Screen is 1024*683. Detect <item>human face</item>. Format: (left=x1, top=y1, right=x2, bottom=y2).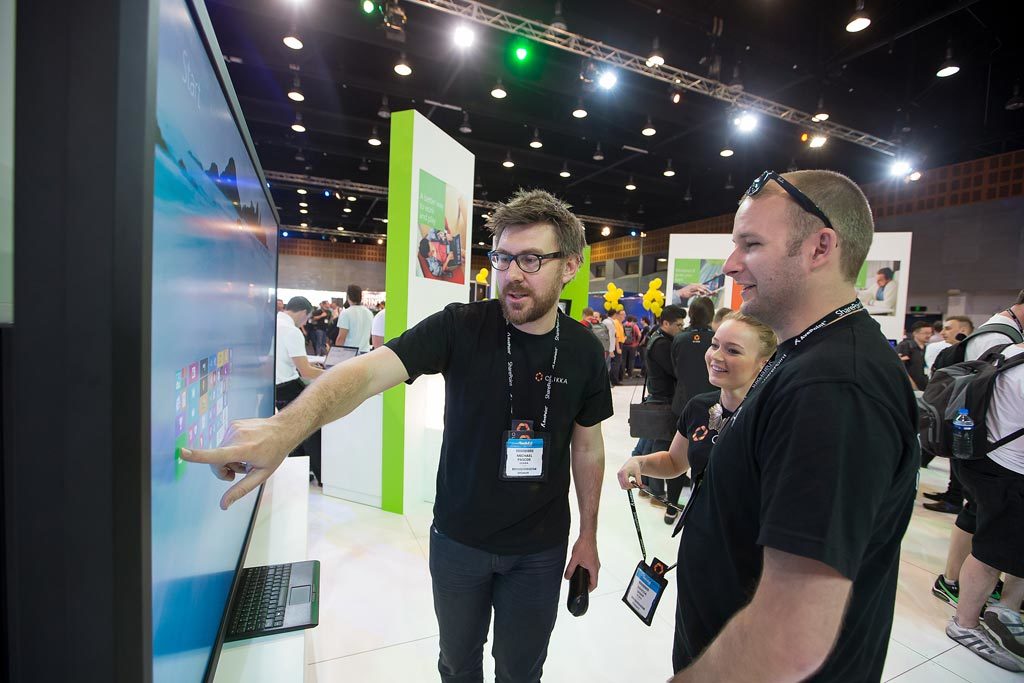
(left=917, top=325, right=933, bottom=344).
